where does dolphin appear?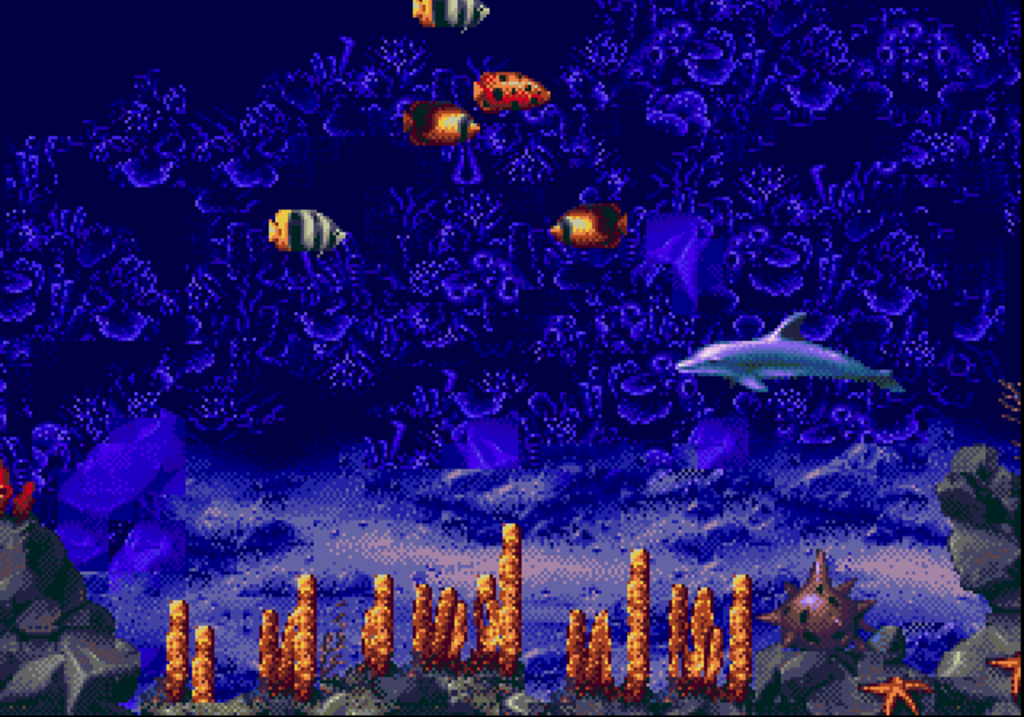
Appears at (left=675, top=307, right=914, bottom=397).
